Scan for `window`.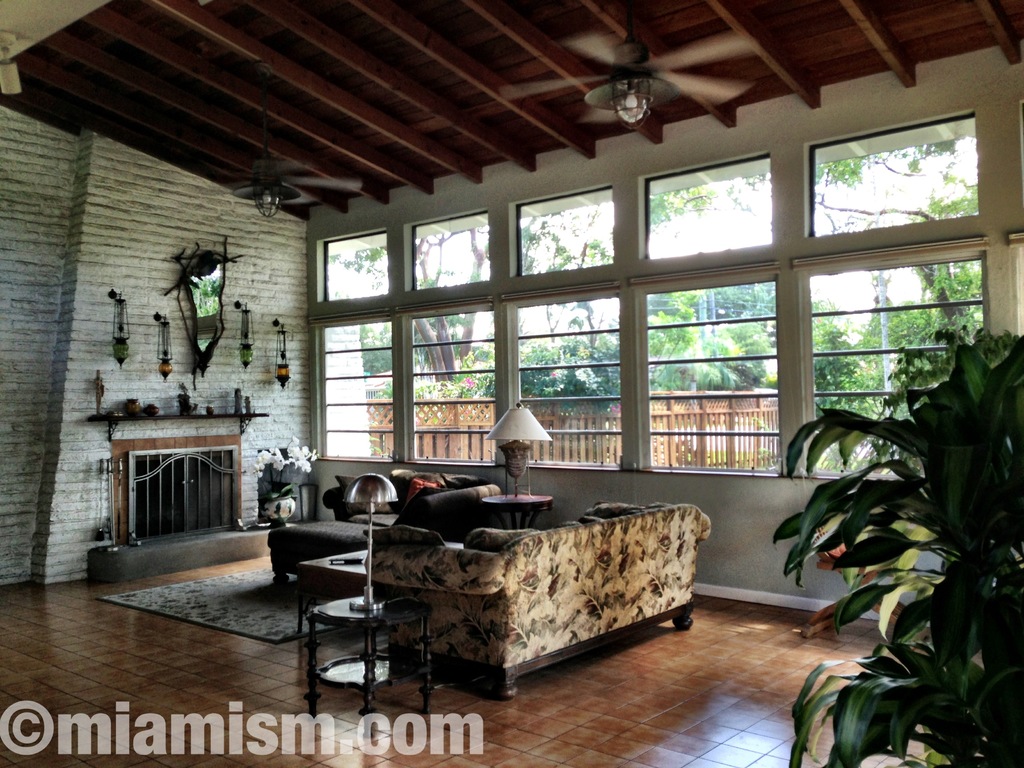
Scan result: [x1=510, y1=291, x2=627, y2=468].
